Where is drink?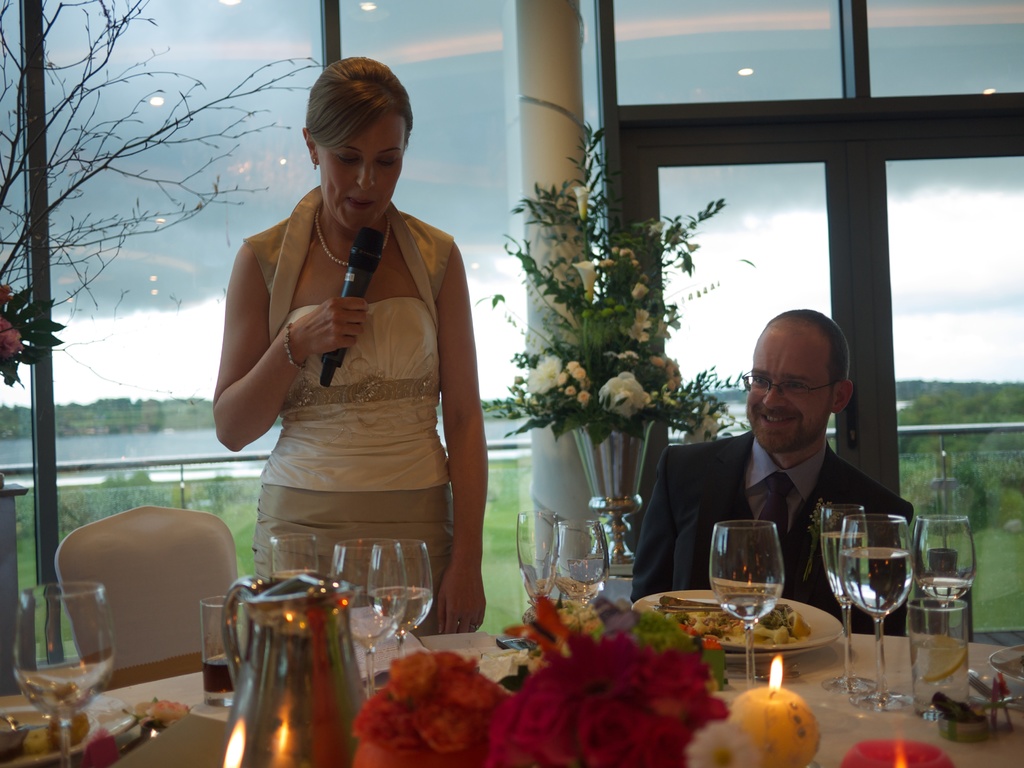
367,584,431,640.
